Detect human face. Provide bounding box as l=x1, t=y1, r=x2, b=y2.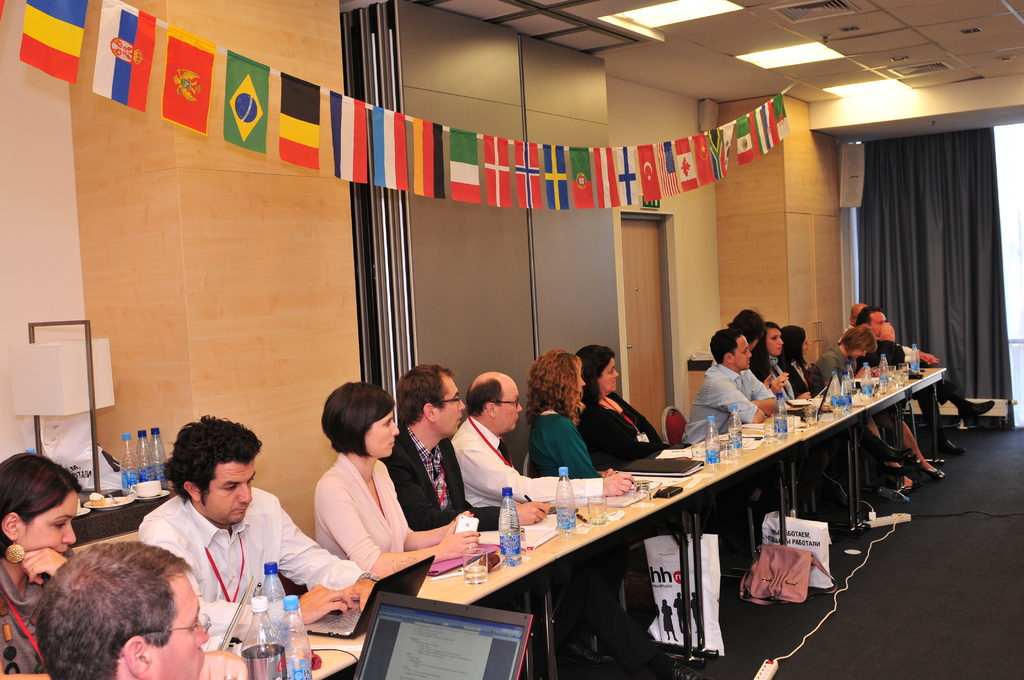
l=598, t=360, r=620, b=394.
